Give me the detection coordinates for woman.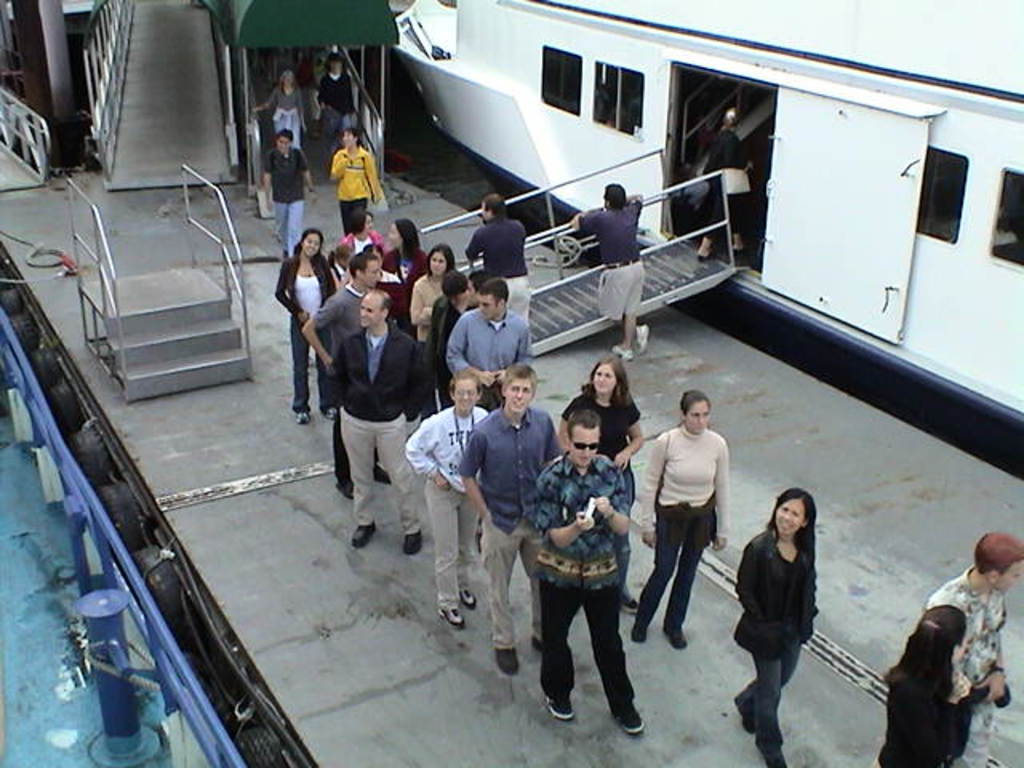
554,355,650,614.
